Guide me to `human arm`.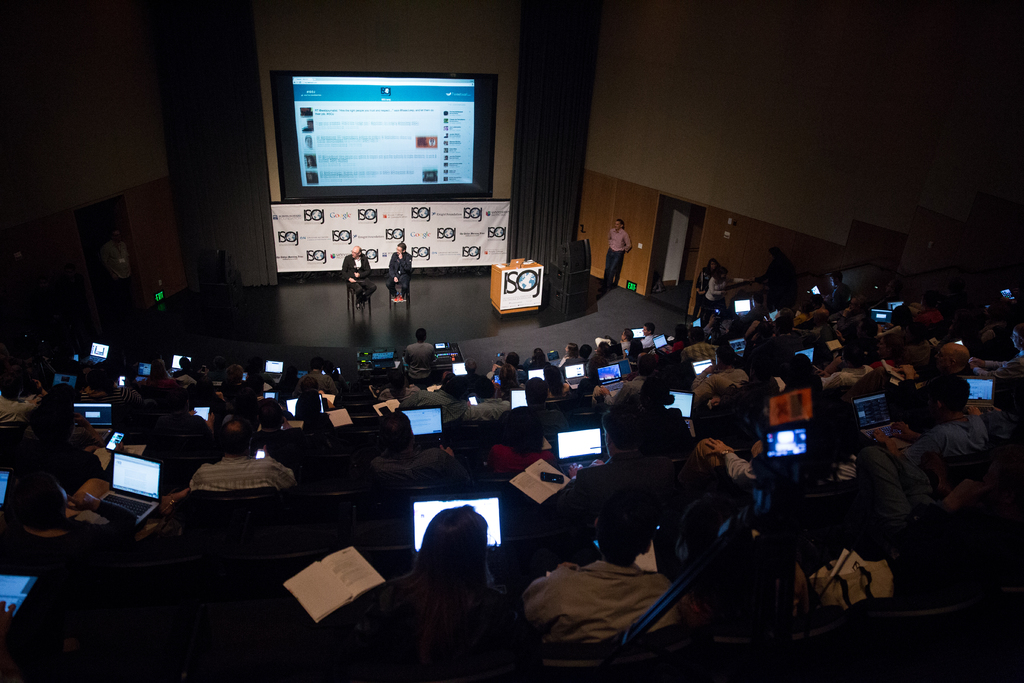
Guidance: box(868, 425, 931, 470).
